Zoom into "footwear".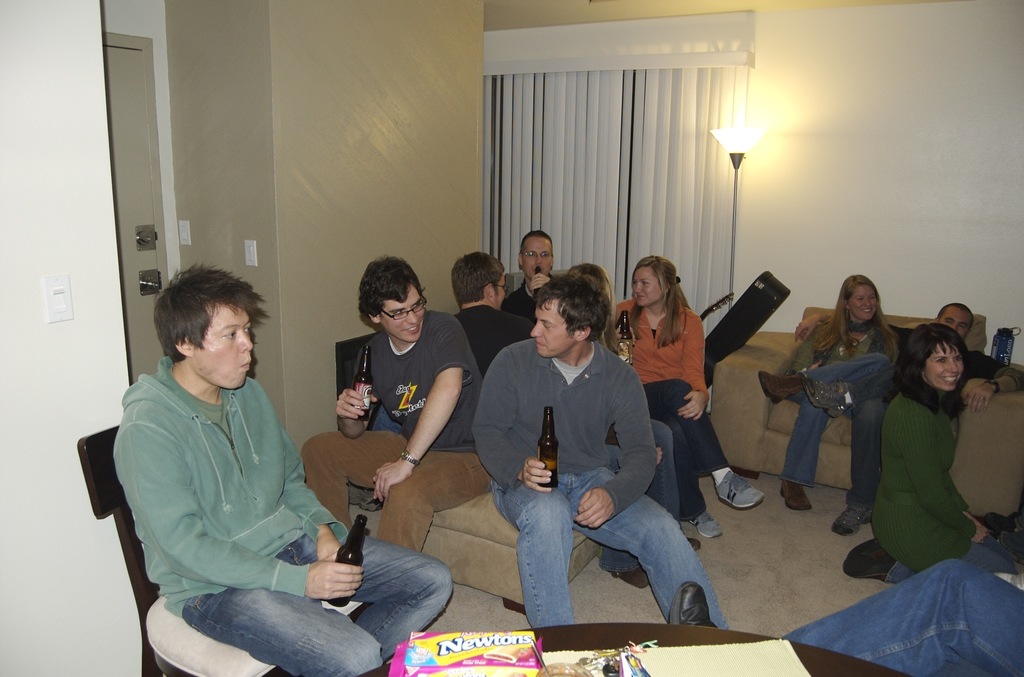
Zoom target: {"x1": 832, "y1": 500, "x2": 874, "y2": 534}.
